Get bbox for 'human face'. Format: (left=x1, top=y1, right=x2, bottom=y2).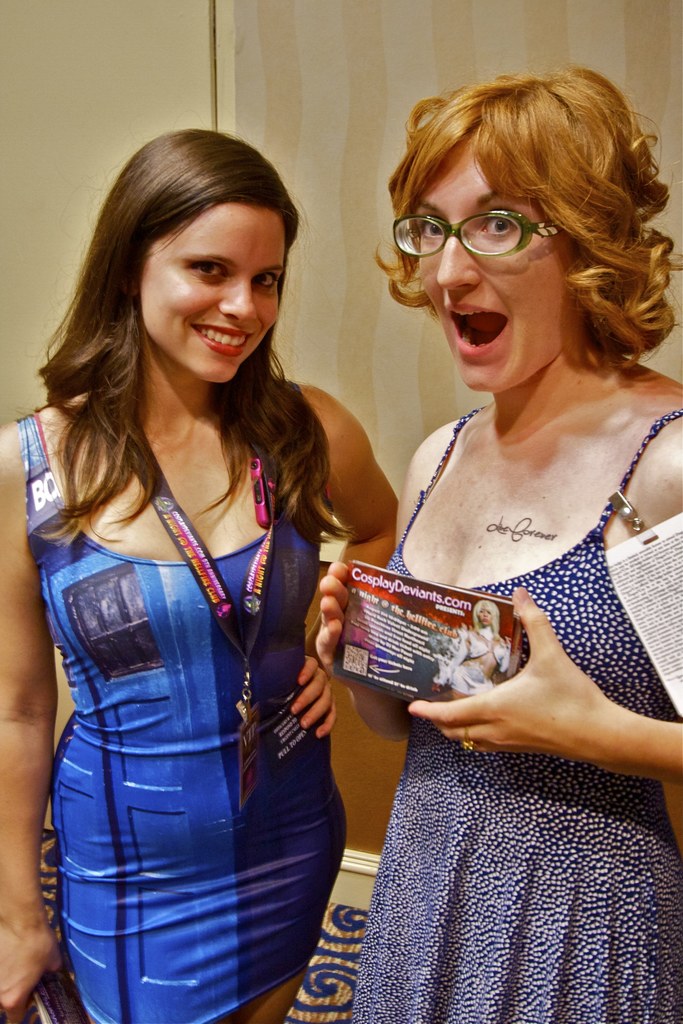
(left=411, top=145, right=576, bottom=393).
